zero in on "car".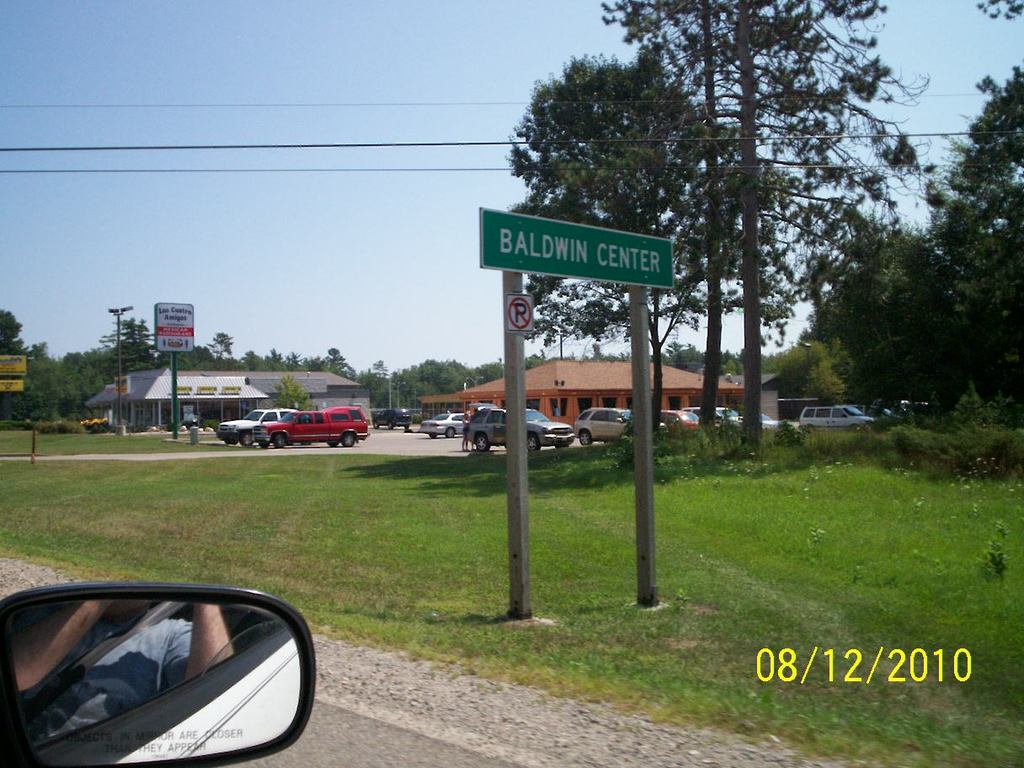
Zeroed in: box=[248, 402, 370, 444].
